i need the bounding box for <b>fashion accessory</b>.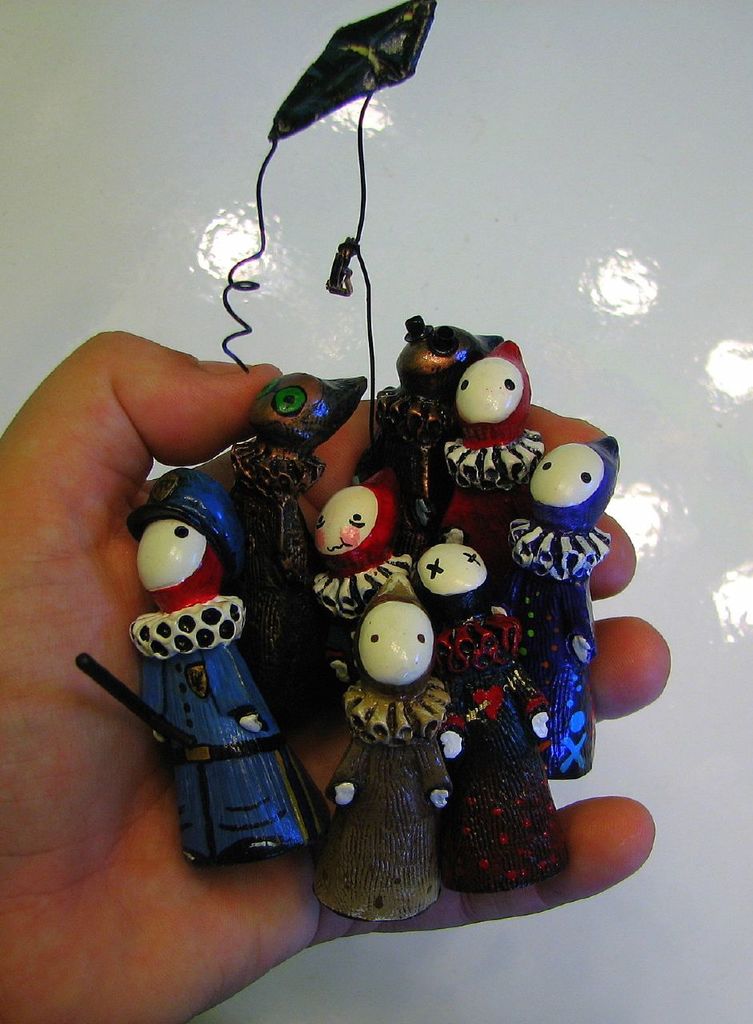
Here it is: detection(533, 436, 626, 531).
